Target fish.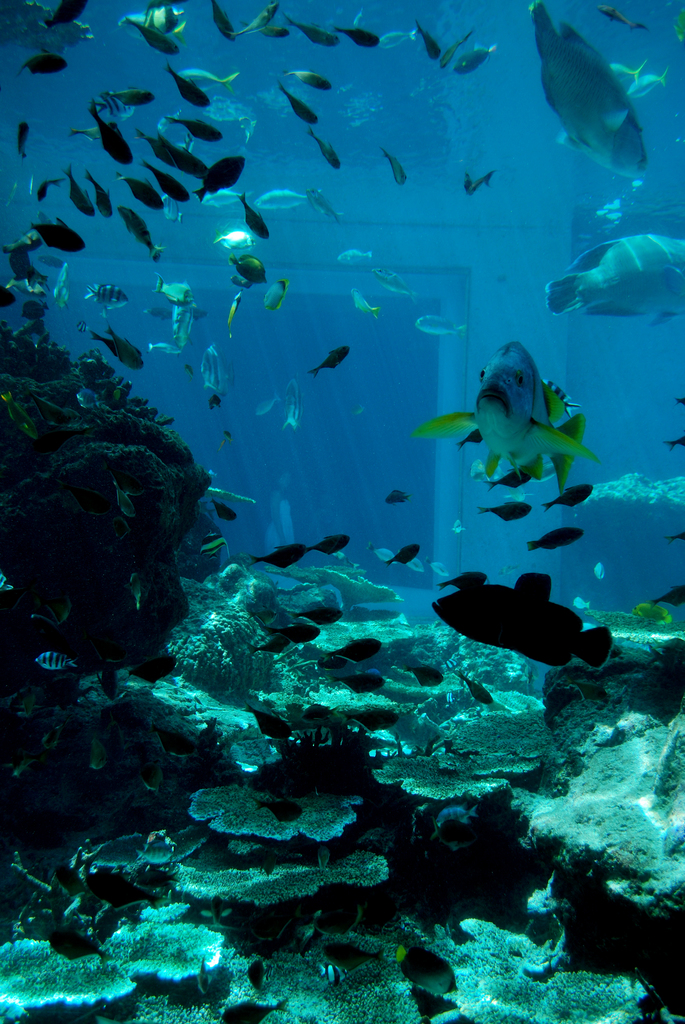
Target region: detection(348, 715, 407, 734).
